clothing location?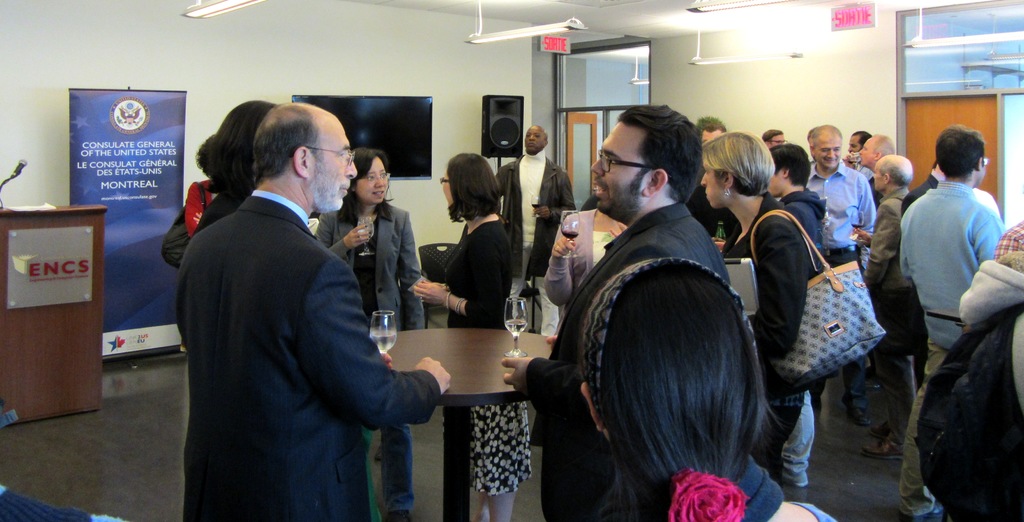
443/221/532/486
